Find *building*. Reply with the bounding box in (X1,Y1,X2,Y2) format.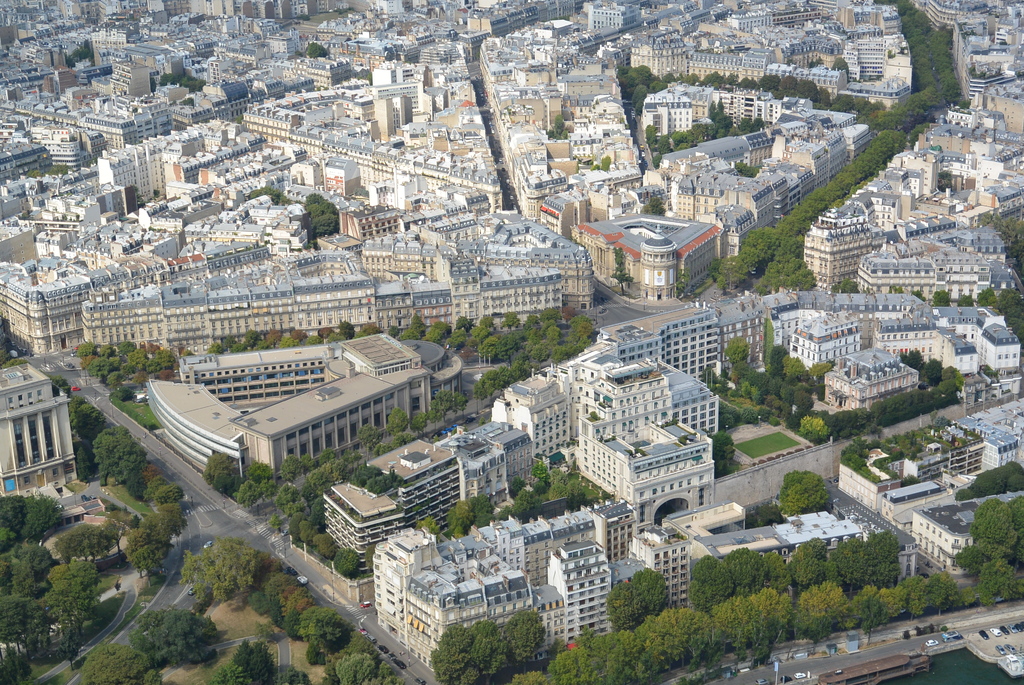
(809,345,924,416).
